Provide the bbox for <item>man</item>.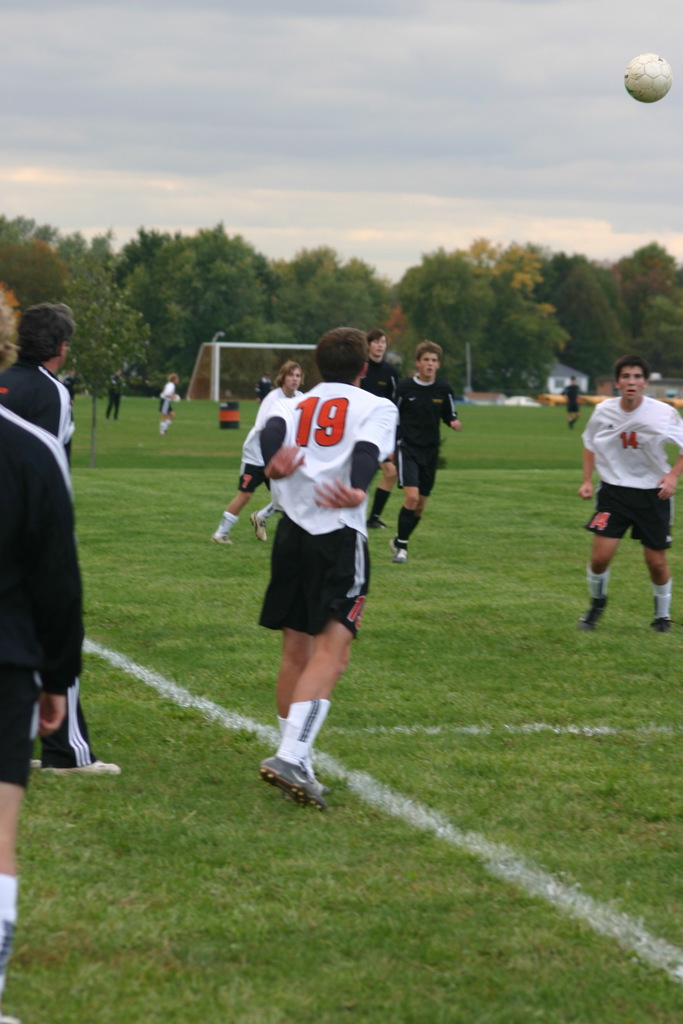
bbox=(555, 369, 588, 426).
